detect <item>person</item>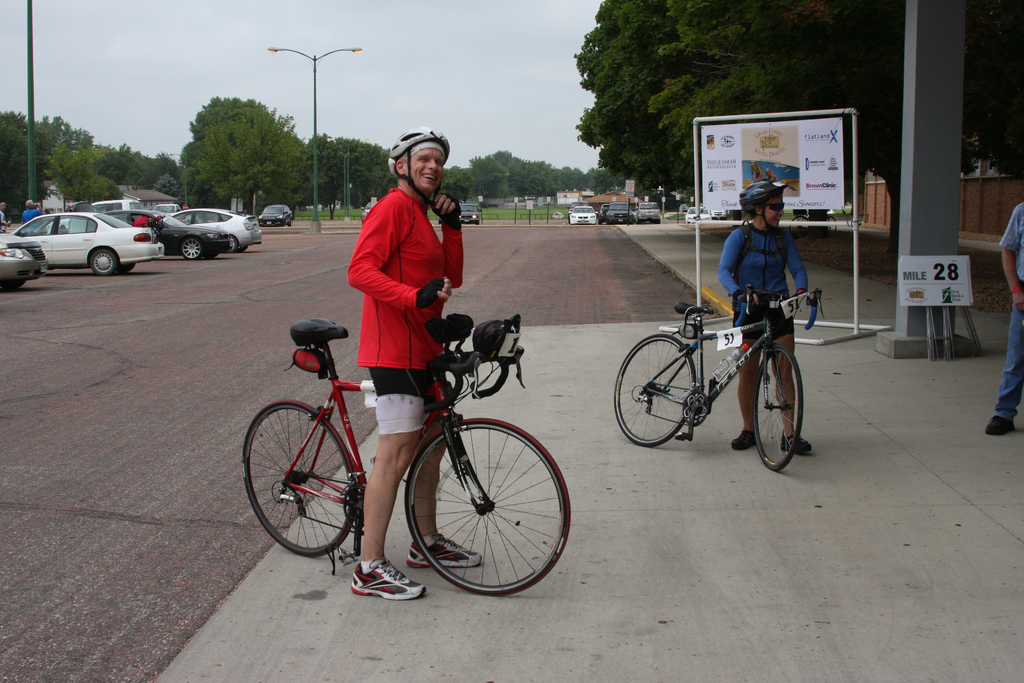
detection(716, 177, 816, 457)
